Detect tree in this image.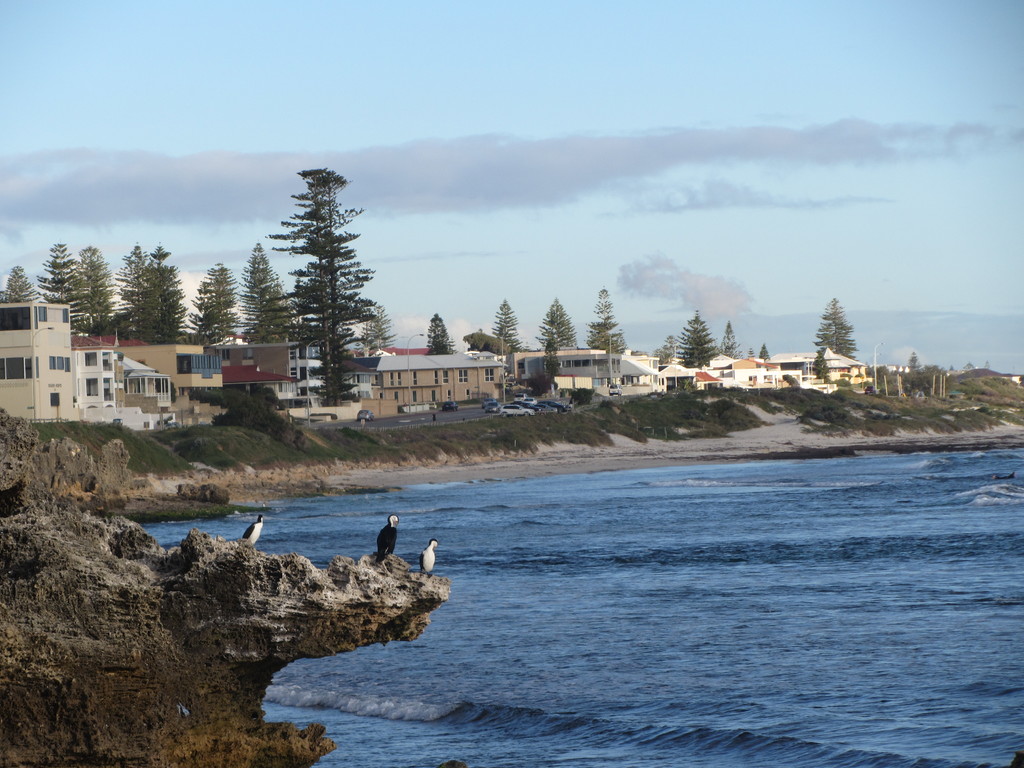
Detection: bbox=[760, 340, 769, 356].
